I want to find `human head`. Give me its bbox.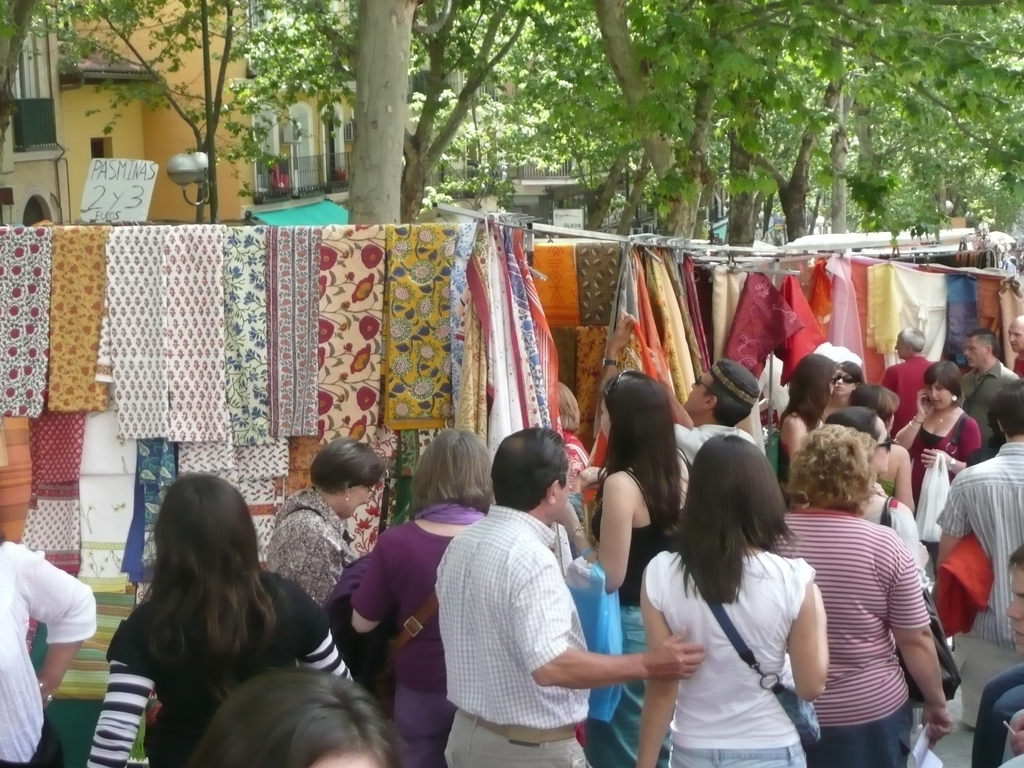
bbox=(1000, 548, 1023, 651).
